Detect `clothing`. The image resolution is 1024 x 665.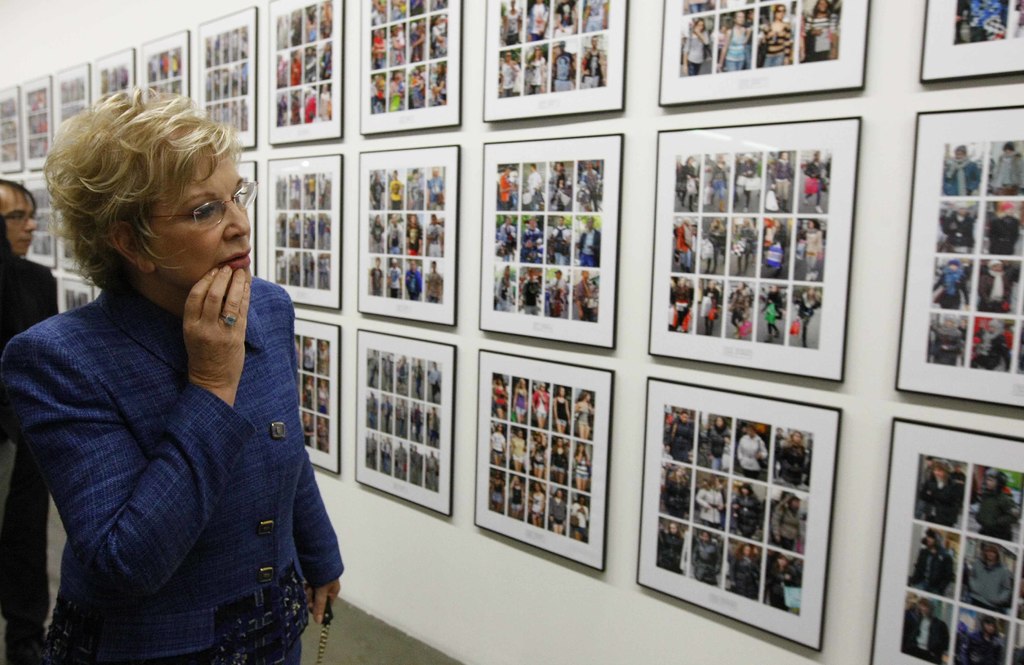
crop(429, 368, 440, 400).
